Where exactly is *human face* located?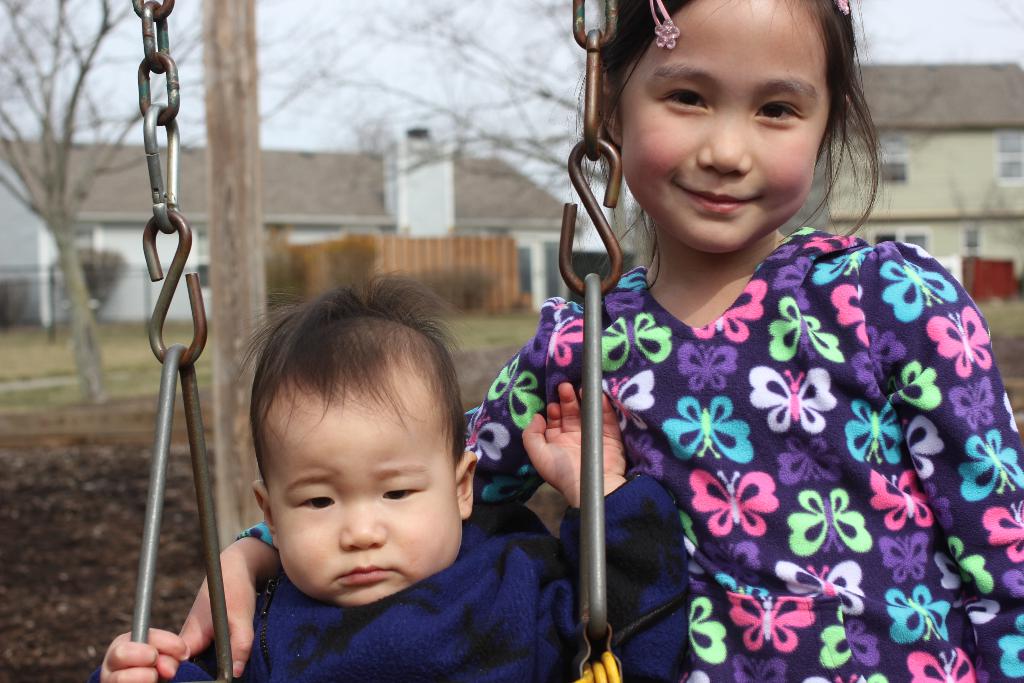
Its bounding box is [621,0,834,251].
